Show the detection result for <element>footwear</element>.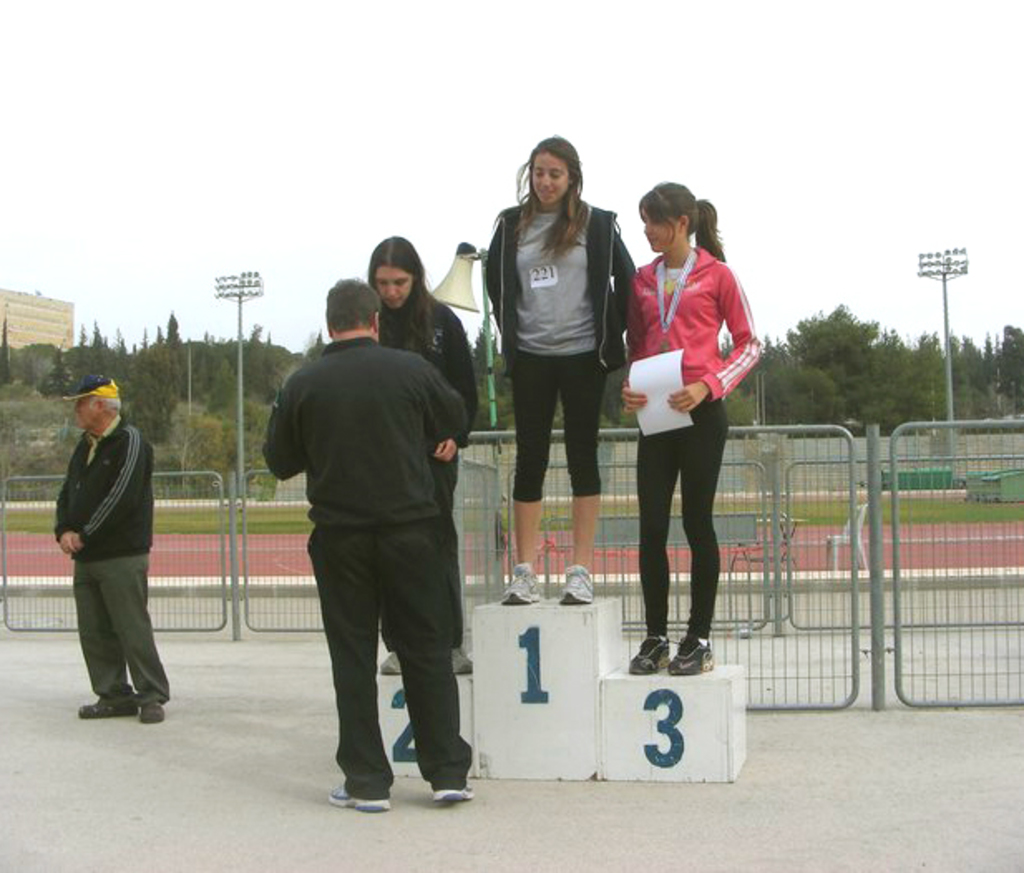
(left=453, top=642, right=476, bottom=675).
